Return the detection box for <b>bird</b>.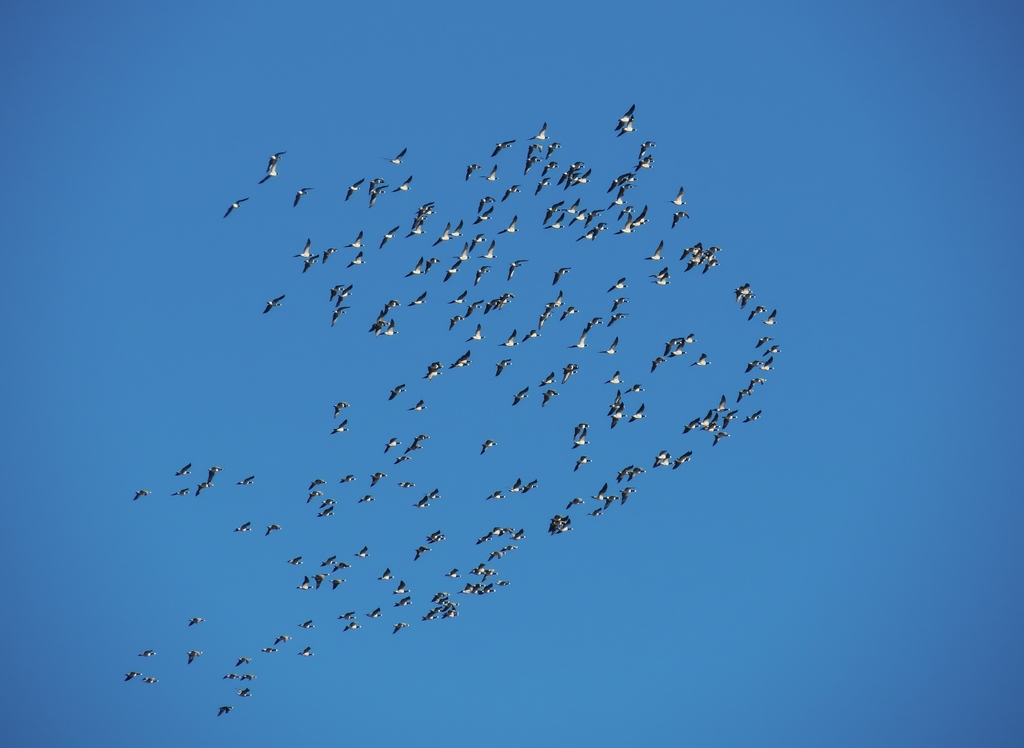
(377,568,394,581).
